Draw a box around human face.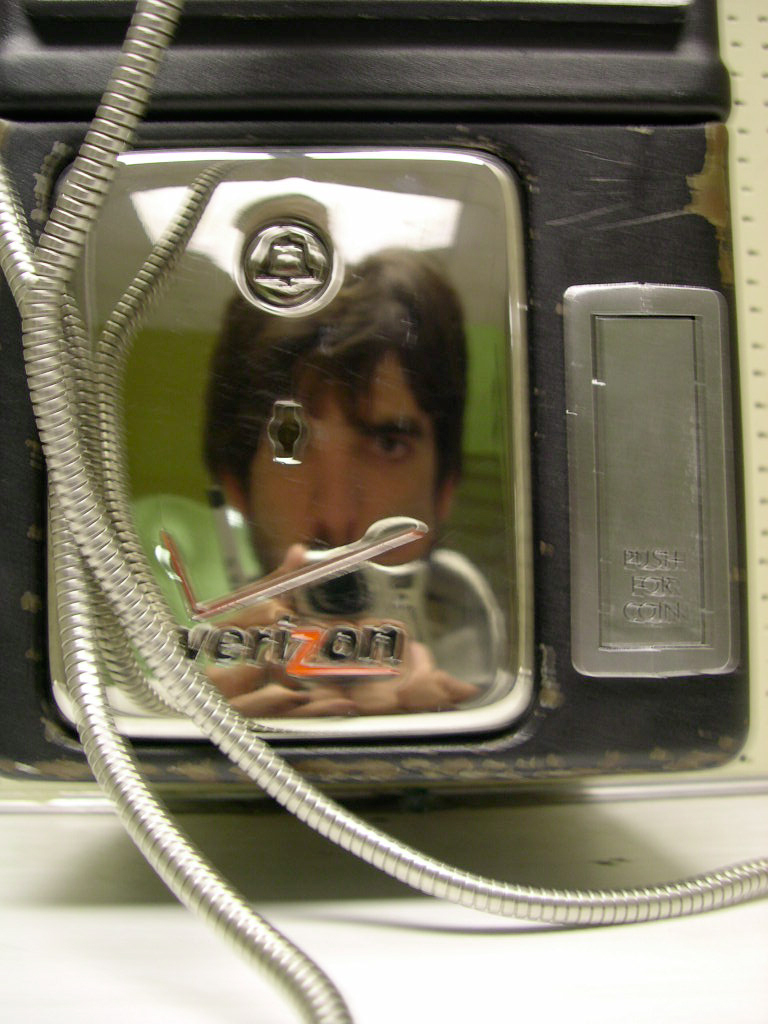
left=244, top=346, right=432, bottom=562.
